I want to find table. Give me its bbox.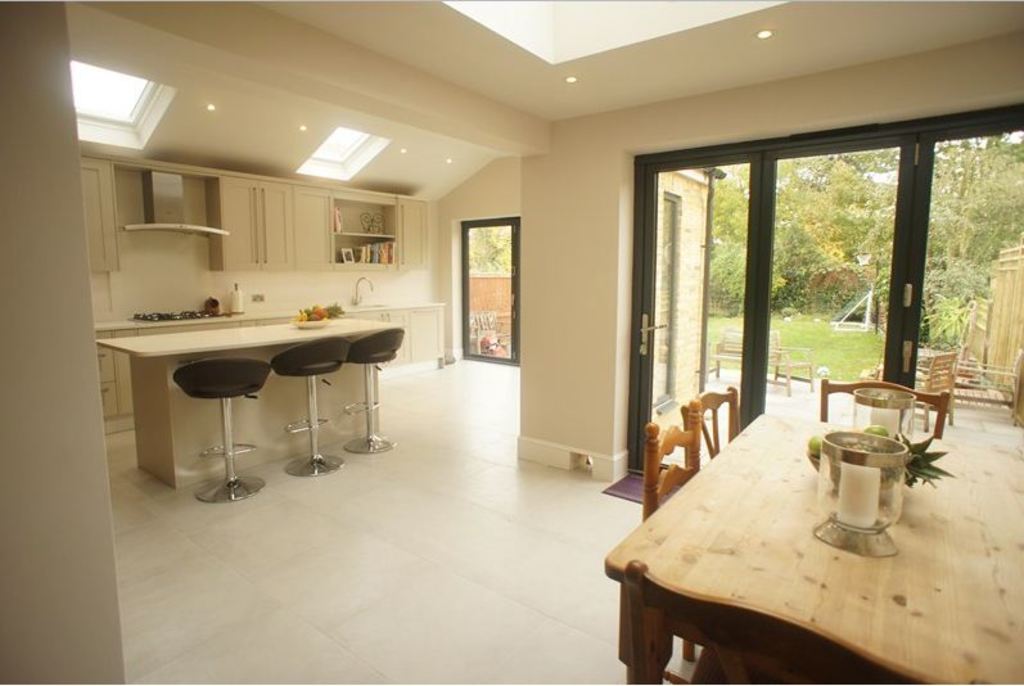
<region>612, 394, 991, 685</region>.
